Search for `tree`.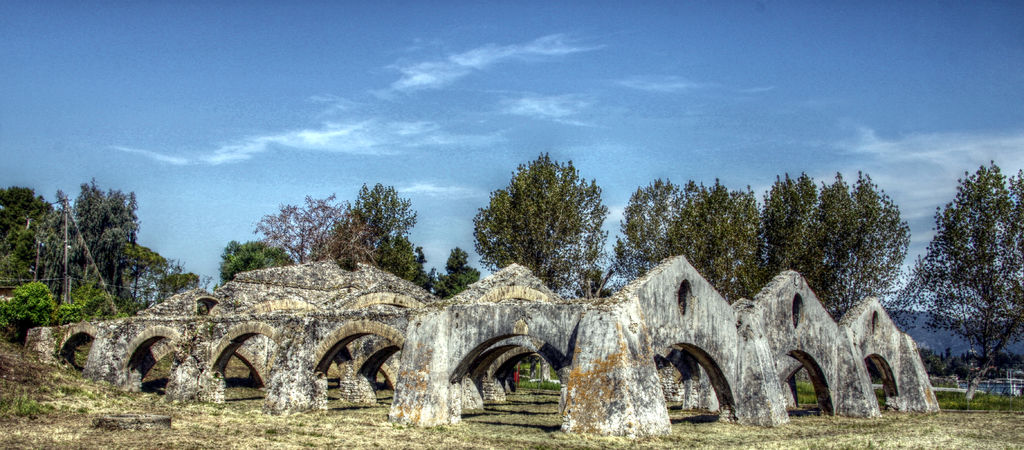
Found at 214,237,302,290.
